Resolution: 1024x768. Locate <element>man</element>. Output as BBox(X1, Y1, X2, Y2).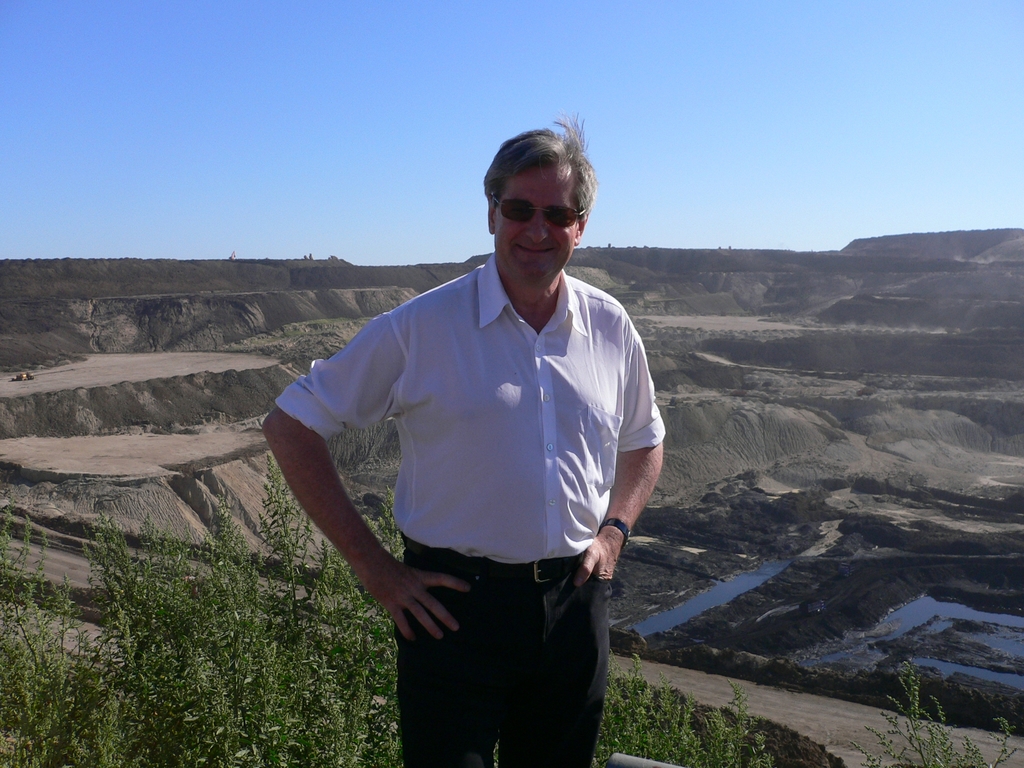
BBox(255, 112, 666, 767).
